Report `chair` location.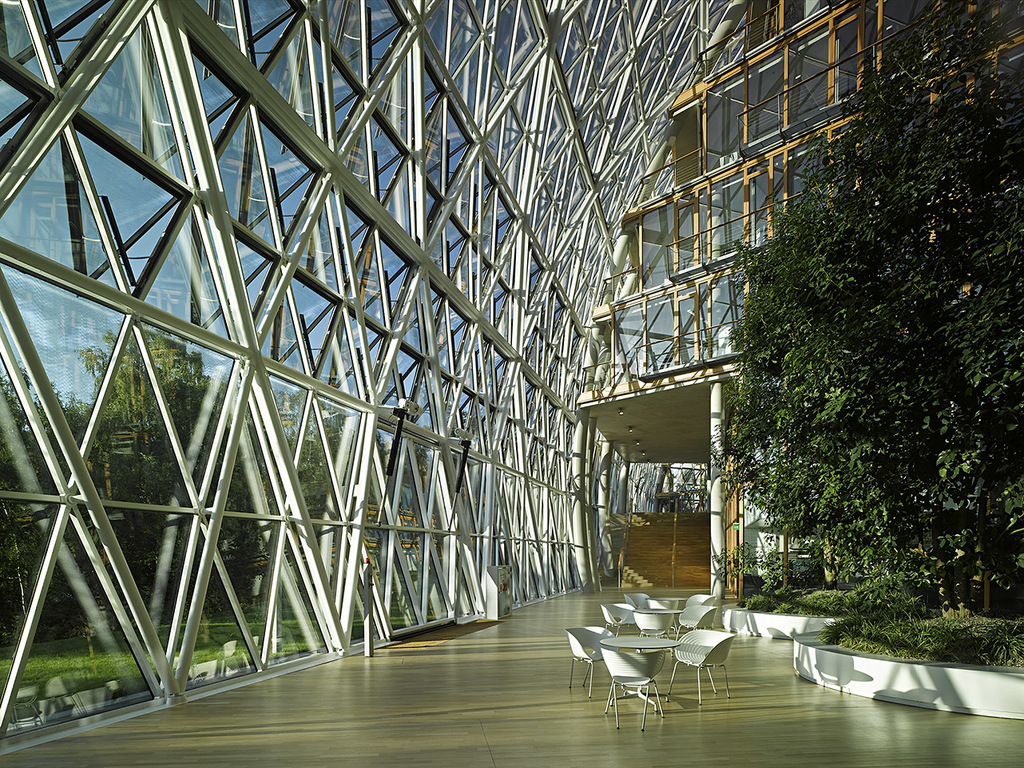
Report: 601,598,625,639.
